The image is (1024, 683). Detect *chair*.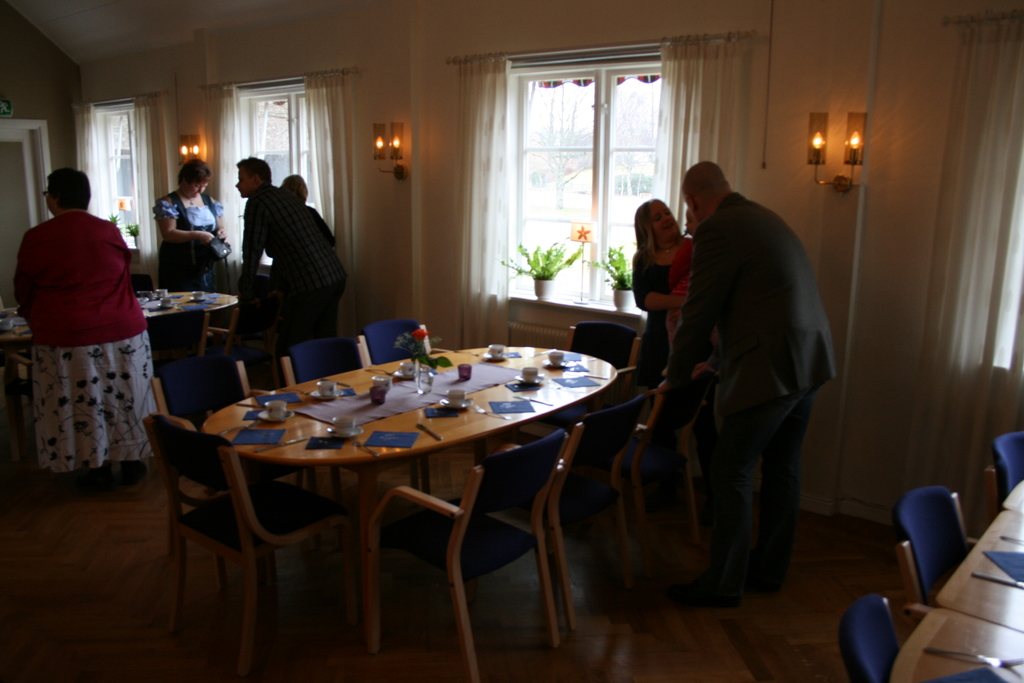
Detection: <region>195, 295, 275, 370</region>.
